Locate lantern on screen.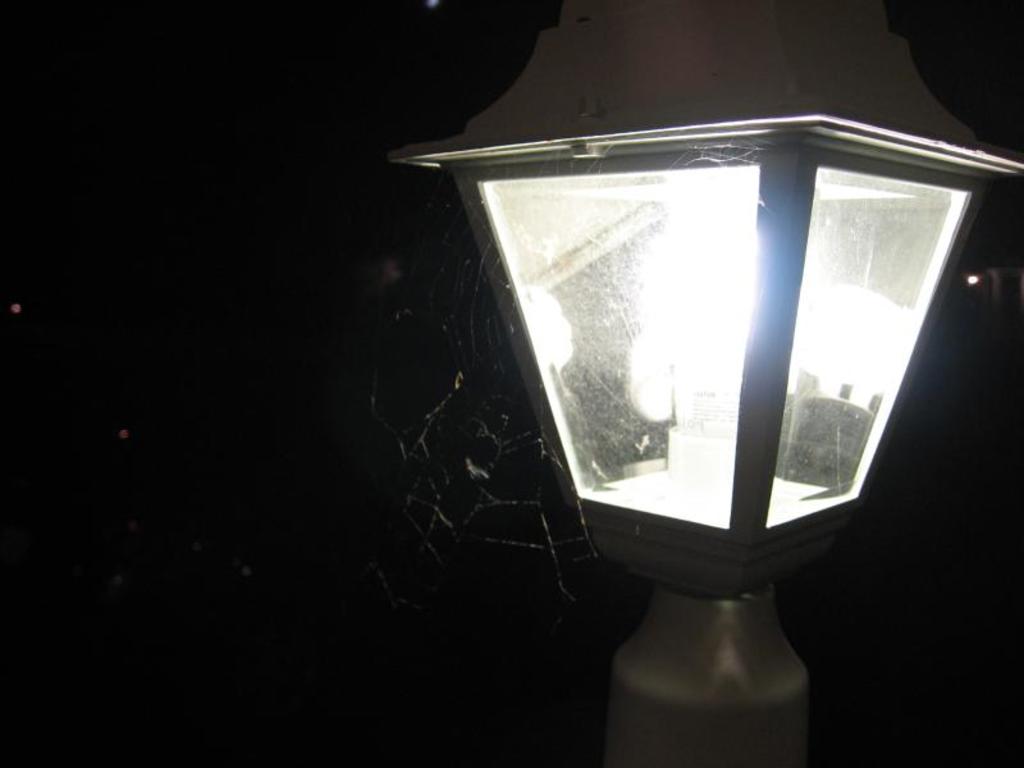
On screen at <box>394,0,1023,767</box>.
